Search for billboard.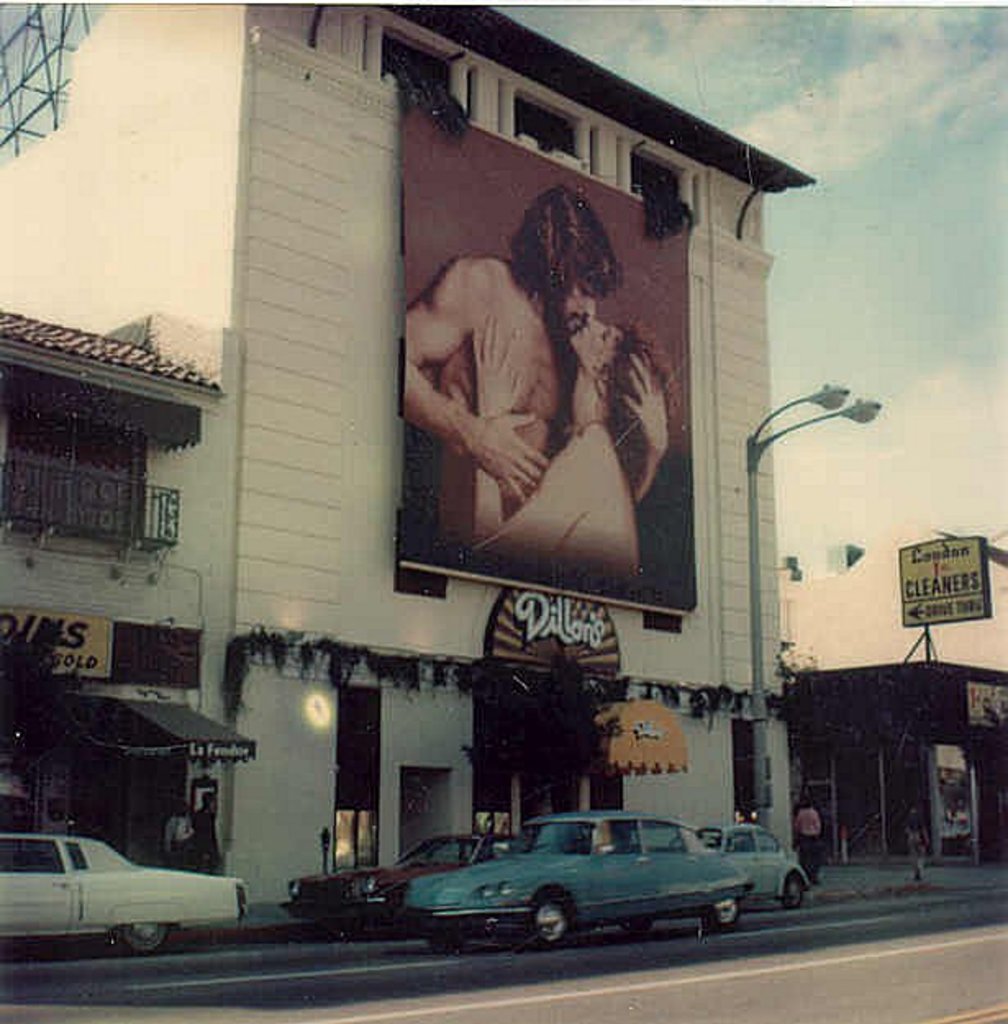
Found at (x1=392, y1=110, x2=693, y2=609).
